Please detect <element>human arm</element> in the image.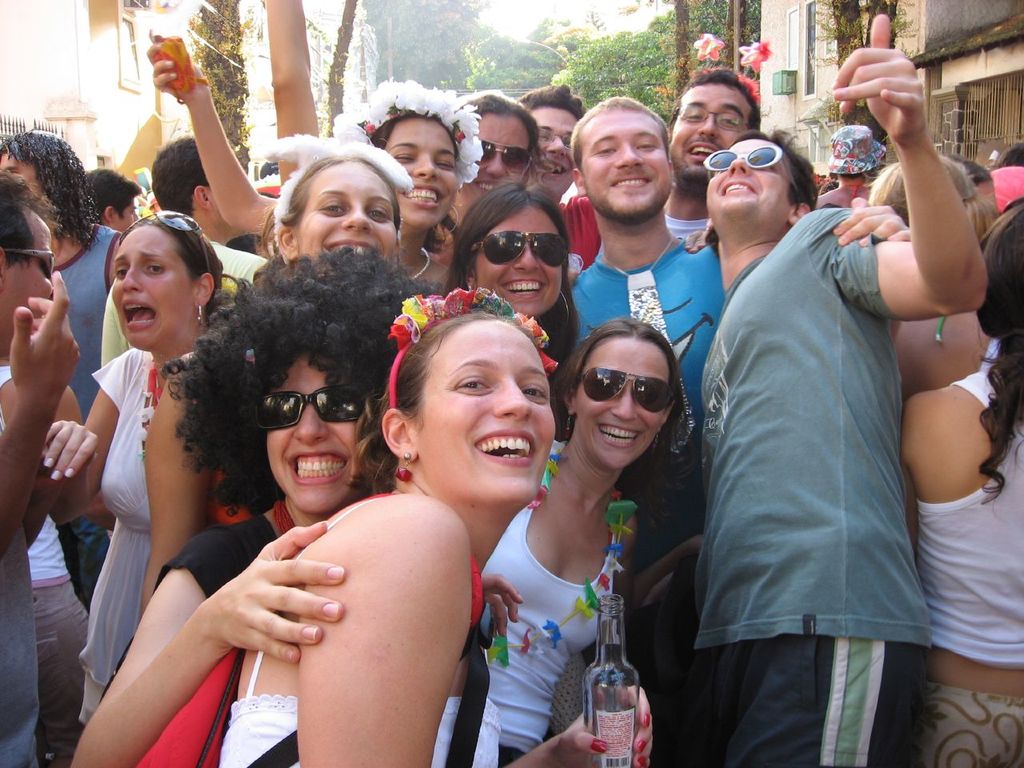
(x1=678, y1=222, x2=711, y2=253).
